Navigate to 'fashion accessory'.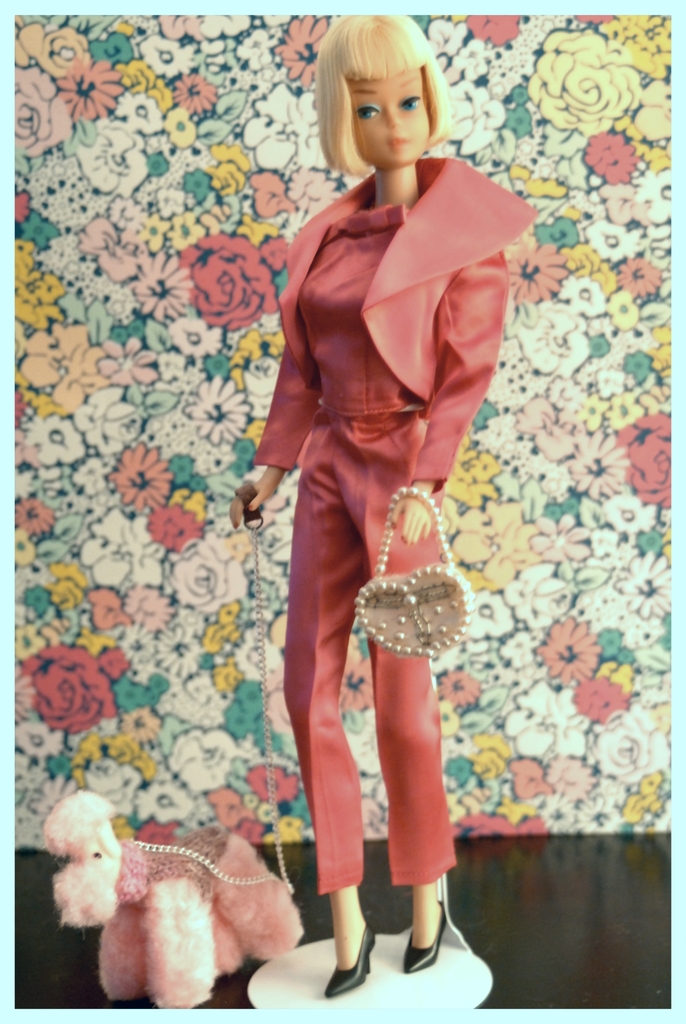
Navigation target: <bbox>406, 897, 448, 970</bbox>.
